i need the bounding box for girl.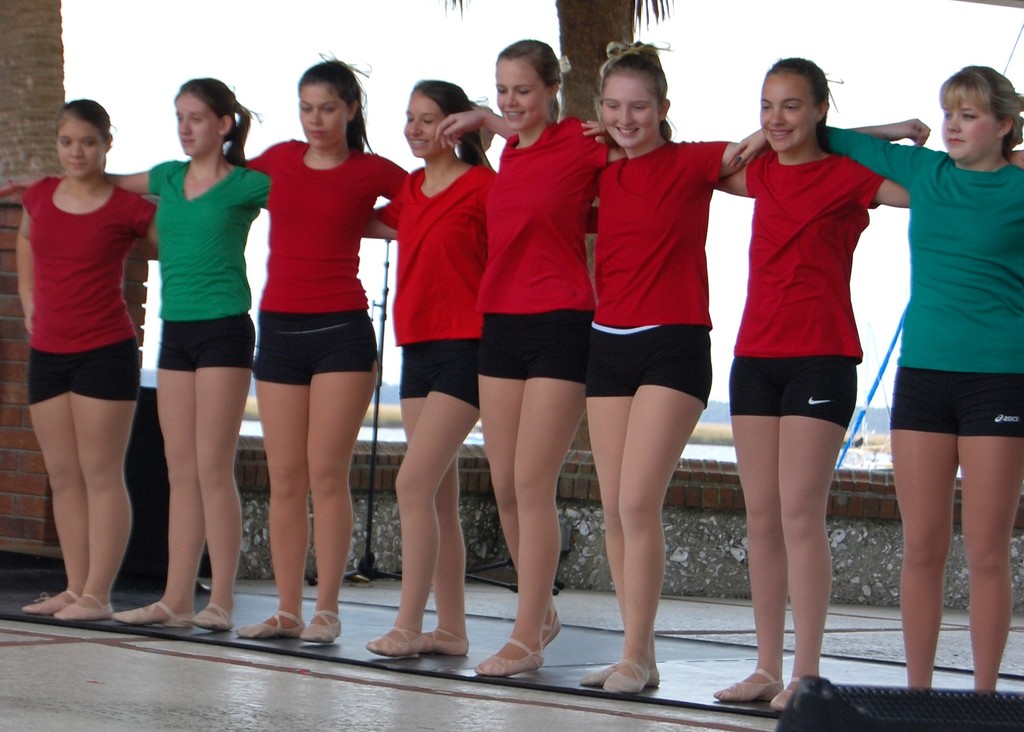
Here it is: (237,45,408,651).
